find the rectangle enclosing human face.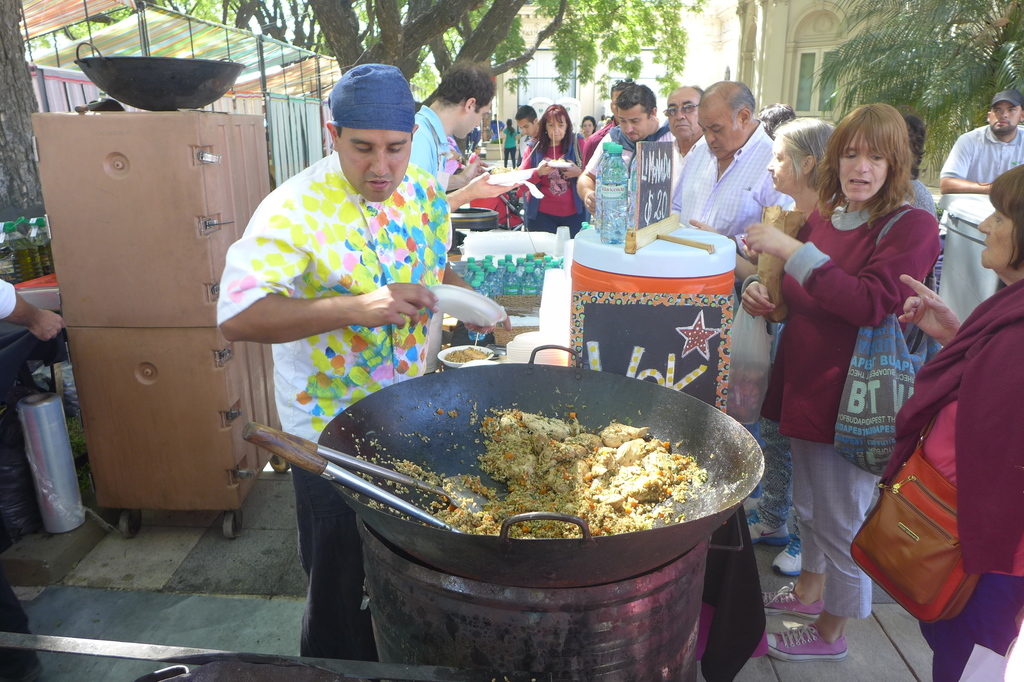
<box>698,104,735,162</box>.
